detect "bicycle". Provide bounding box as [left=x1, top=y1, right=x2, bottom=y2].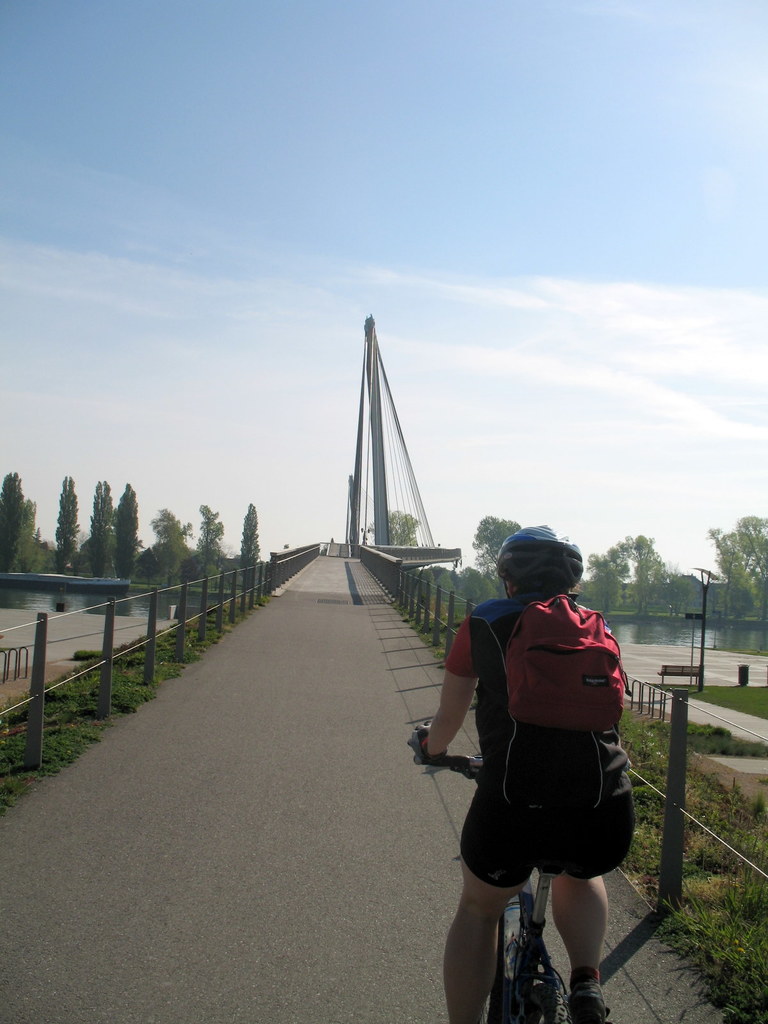
[left=406, top=714, right=607, bottom=1022].
